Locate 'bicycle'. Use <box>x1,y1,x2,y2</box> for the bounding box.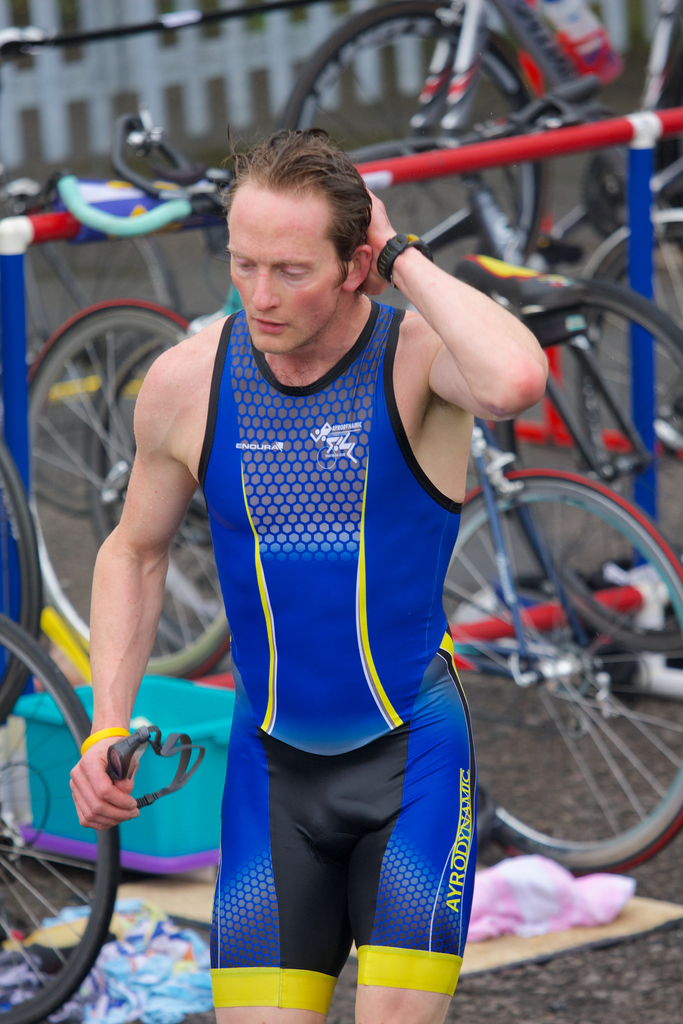
<box>0,601,120,1023</box>.
